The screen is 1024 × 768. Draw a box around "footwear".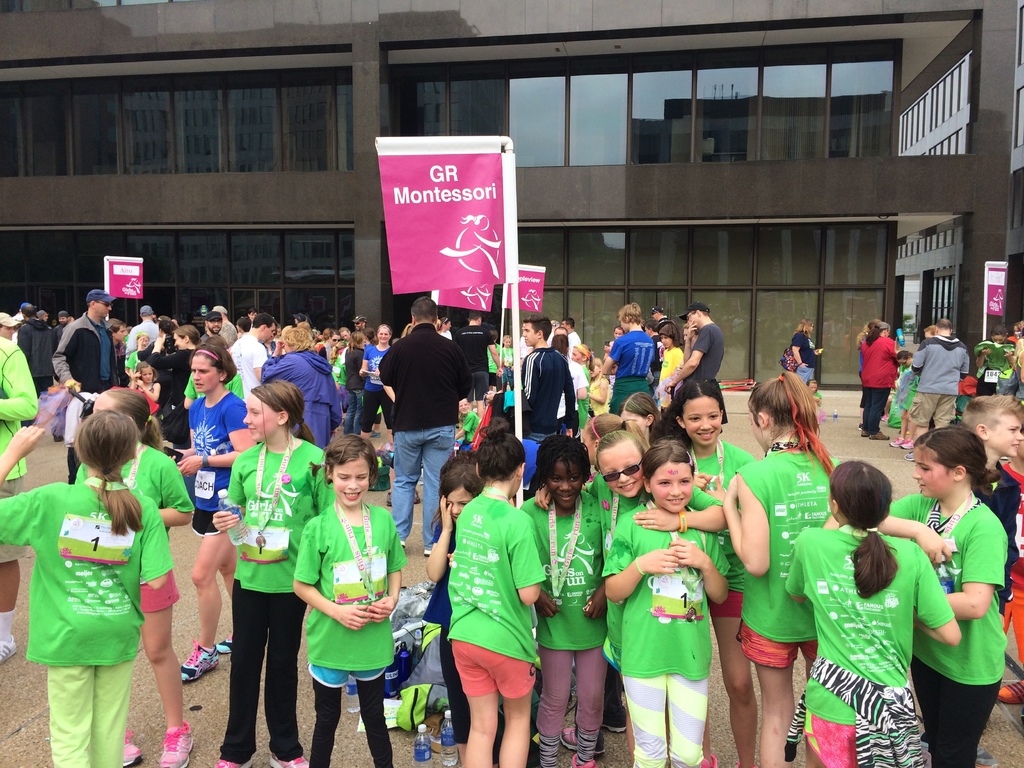
x1=865 y1=427 x2=871 y2=436.
